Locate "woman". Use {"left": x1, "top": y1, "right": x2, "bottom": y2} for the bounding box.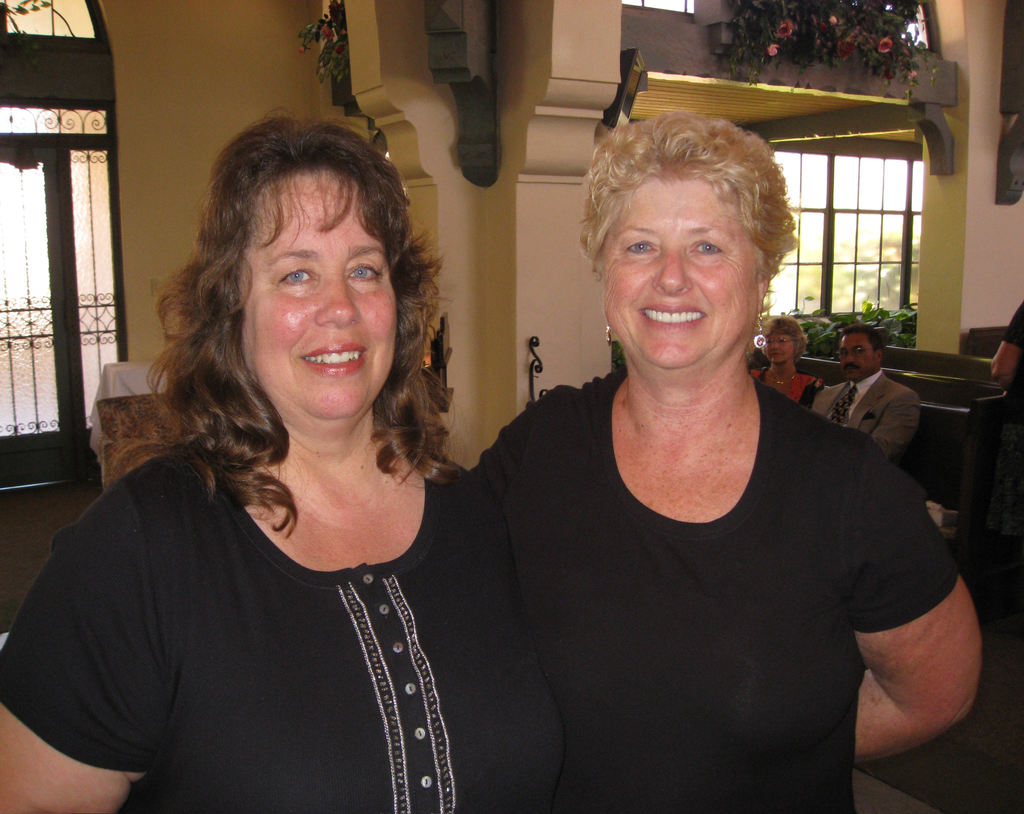
{"left": 457, "top": 108, "right": 987, "bottom": 813}.
